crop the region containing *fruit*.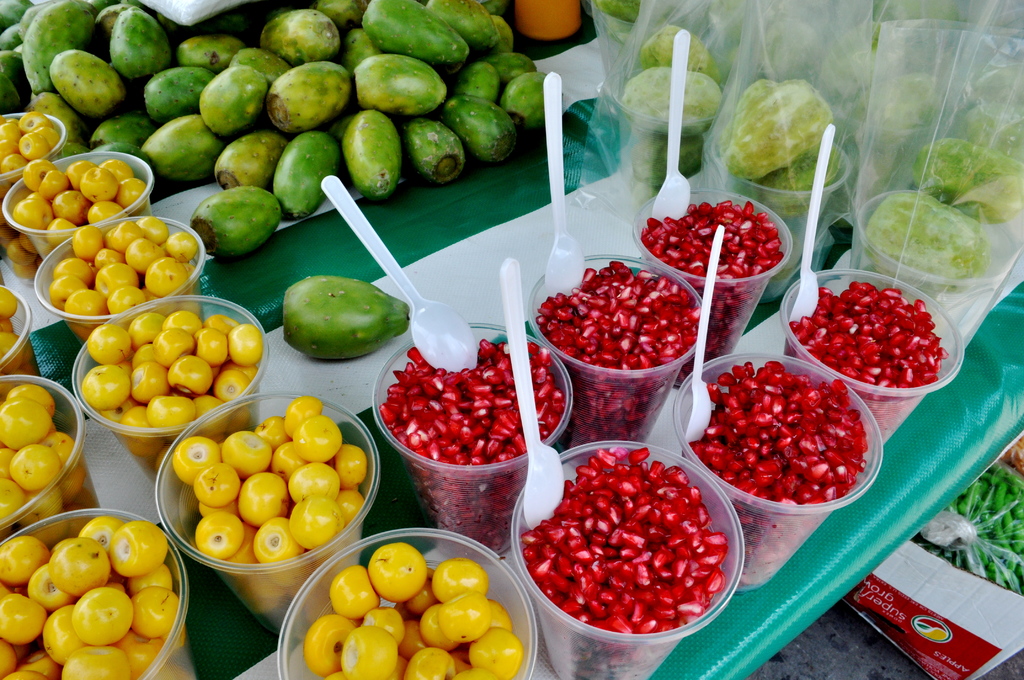
Crop region: left=917, top=134, right=1022, bottom=226.
